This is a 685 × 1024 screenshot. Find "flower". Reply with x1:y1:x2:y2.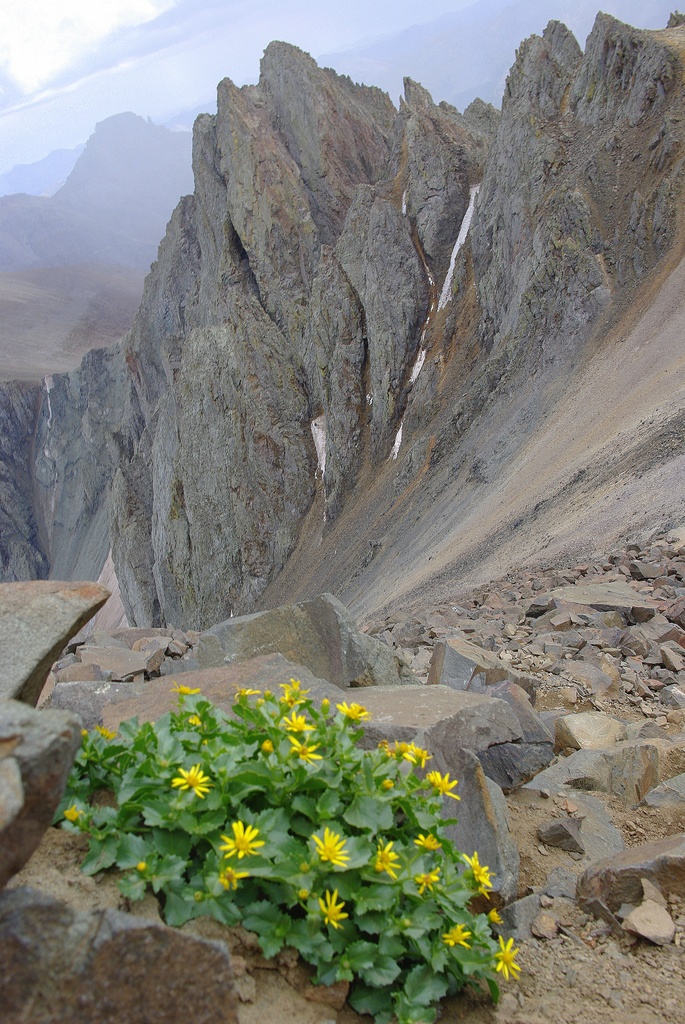
425:771:457:804.
